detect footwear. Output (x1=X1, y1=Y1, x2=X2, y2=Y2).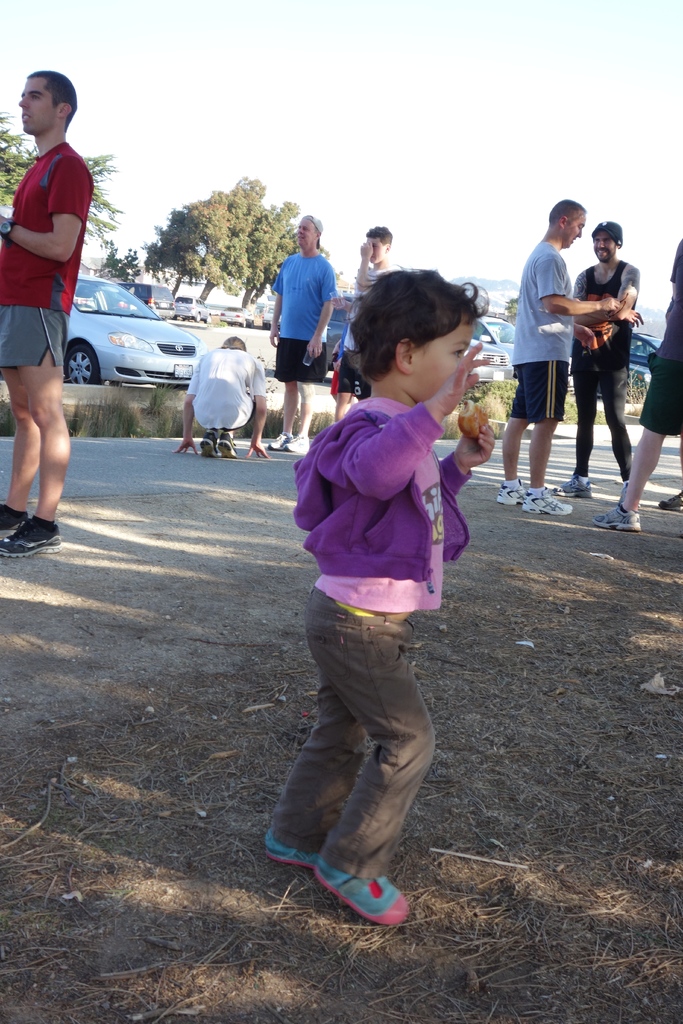
(x1=217, y1=431, x2=238, y2=458).
